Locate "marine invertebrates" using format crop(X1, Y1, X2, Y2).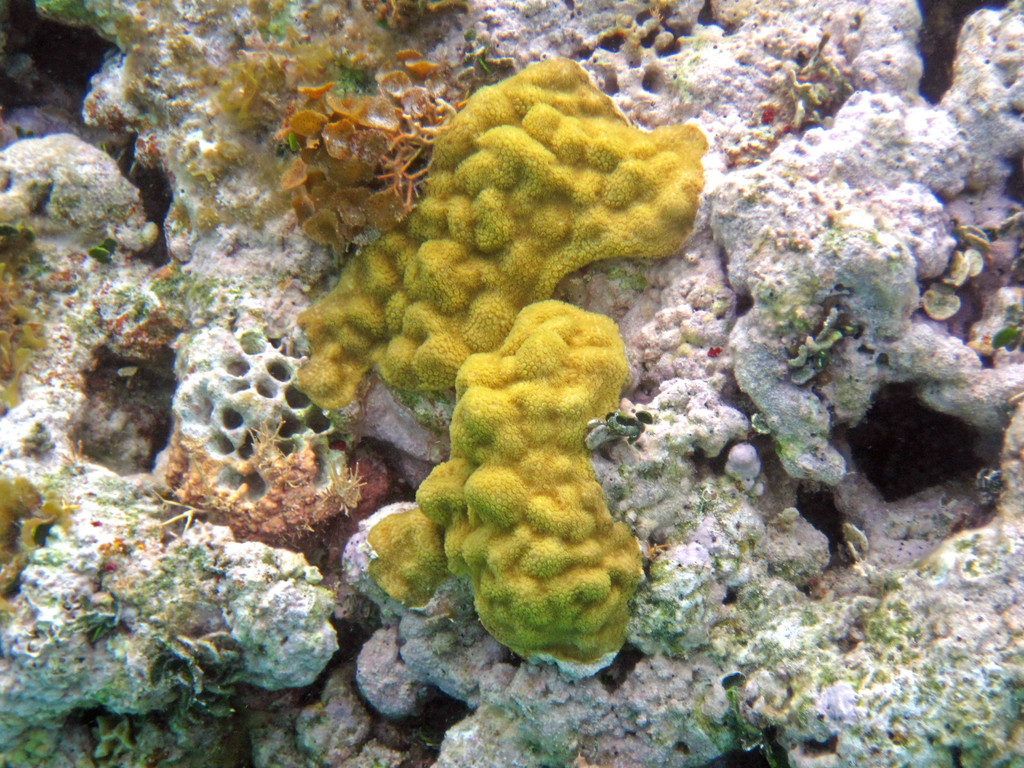
crop(783, 301, 856, 390).
